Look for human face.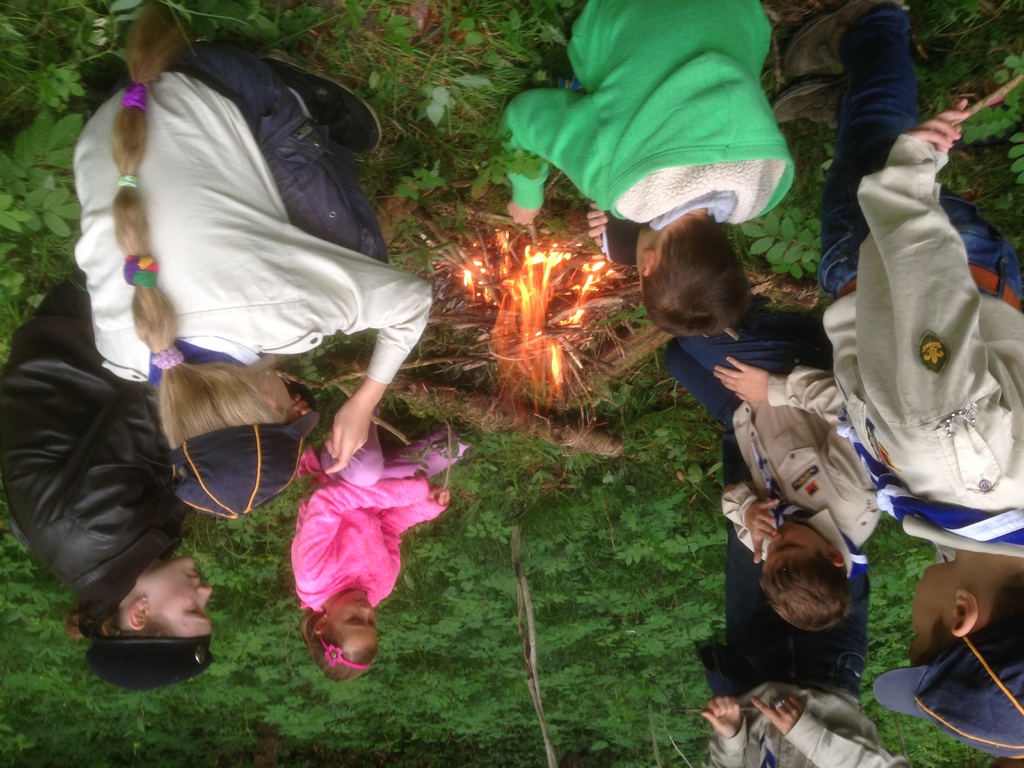
Found: 324,589,376,658.
